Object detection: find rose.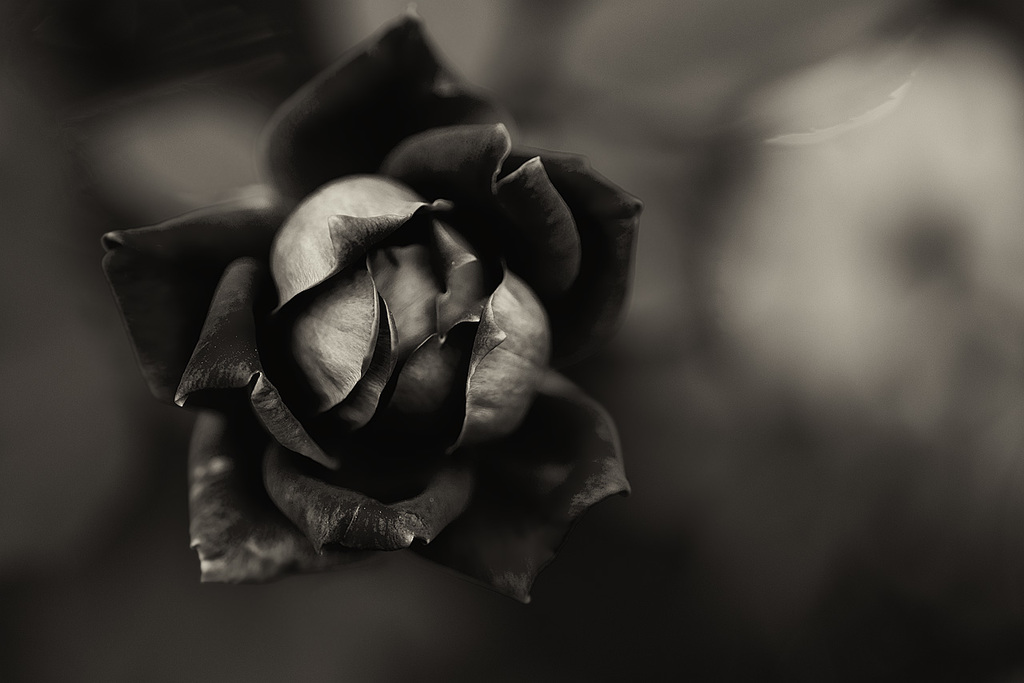
box(95, 9, 650, 610).
